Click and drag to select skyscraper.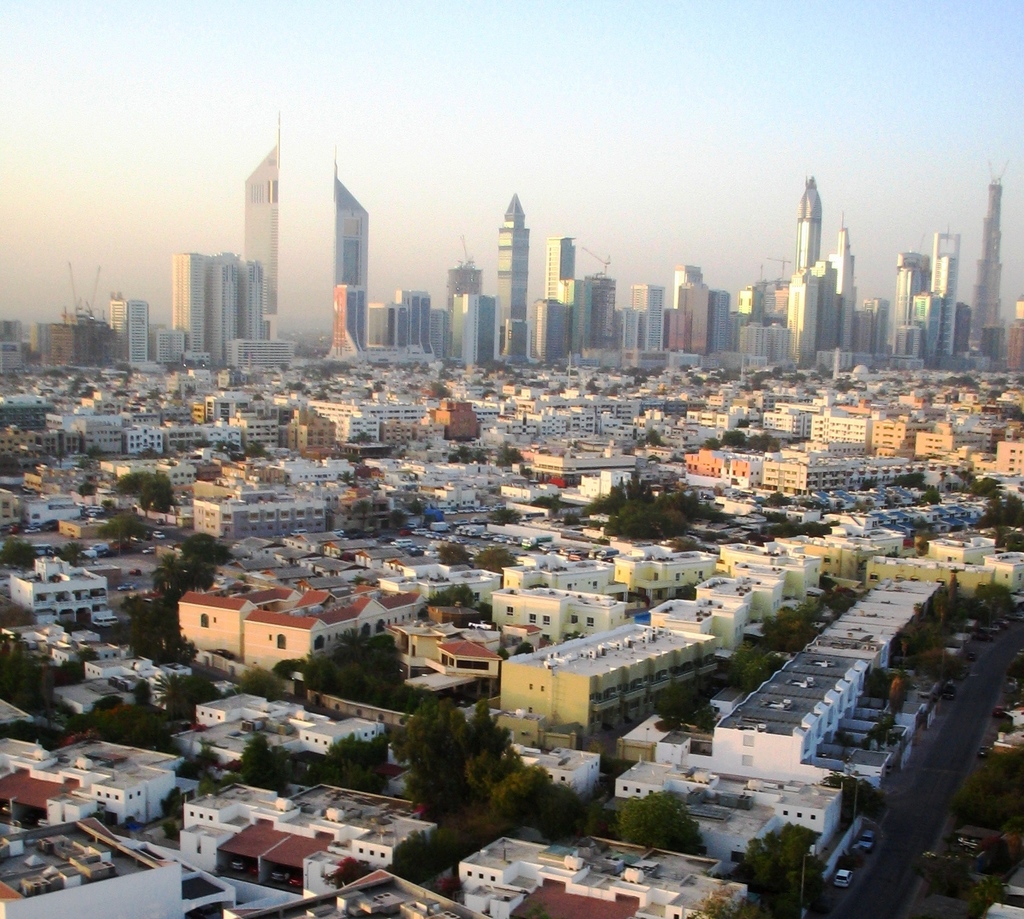
Selection: {"x1": 796, "y1": 179, "x2": 820, "y2": 266}.
